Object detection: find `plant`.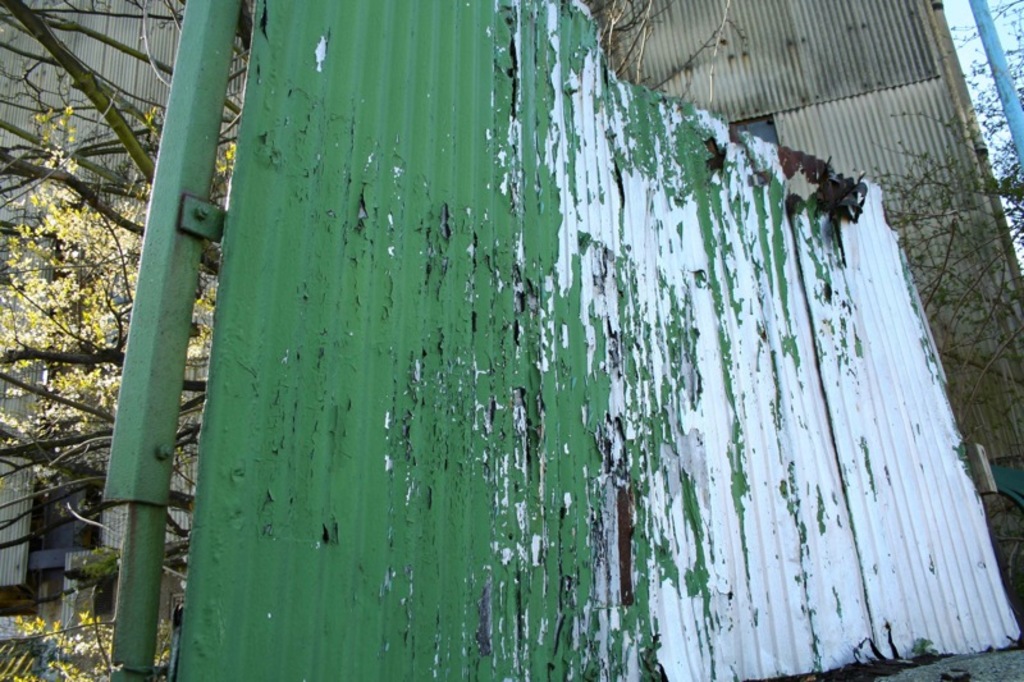
box=[861, 0, 1023, 480].
